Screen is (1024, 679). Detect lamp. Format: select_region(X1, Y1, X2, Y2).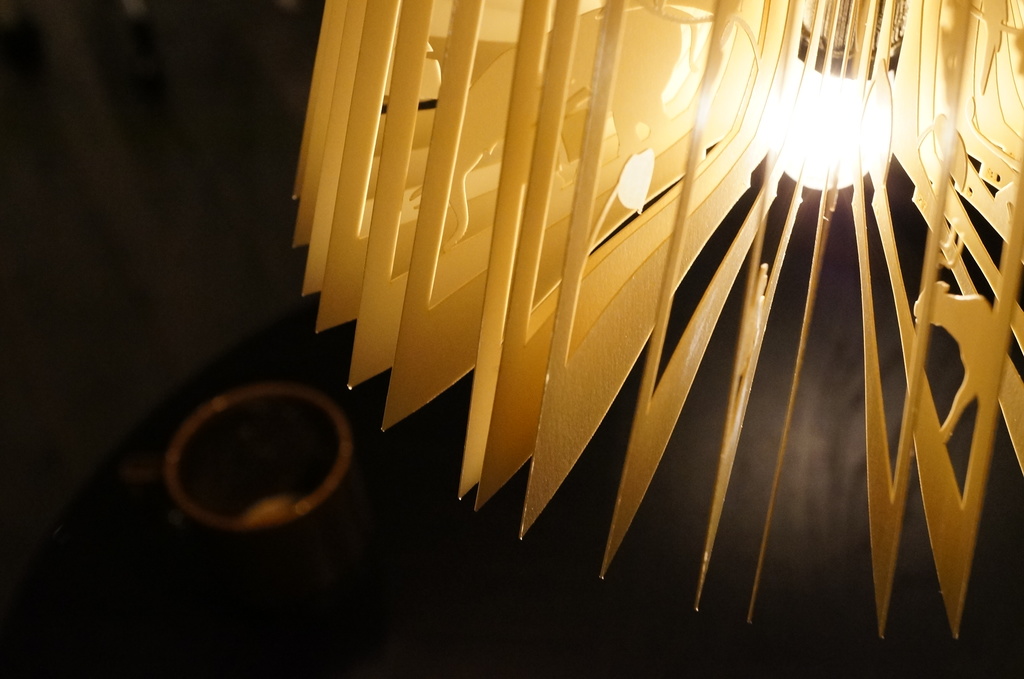
select_region(293, 0, 1023, 644).
